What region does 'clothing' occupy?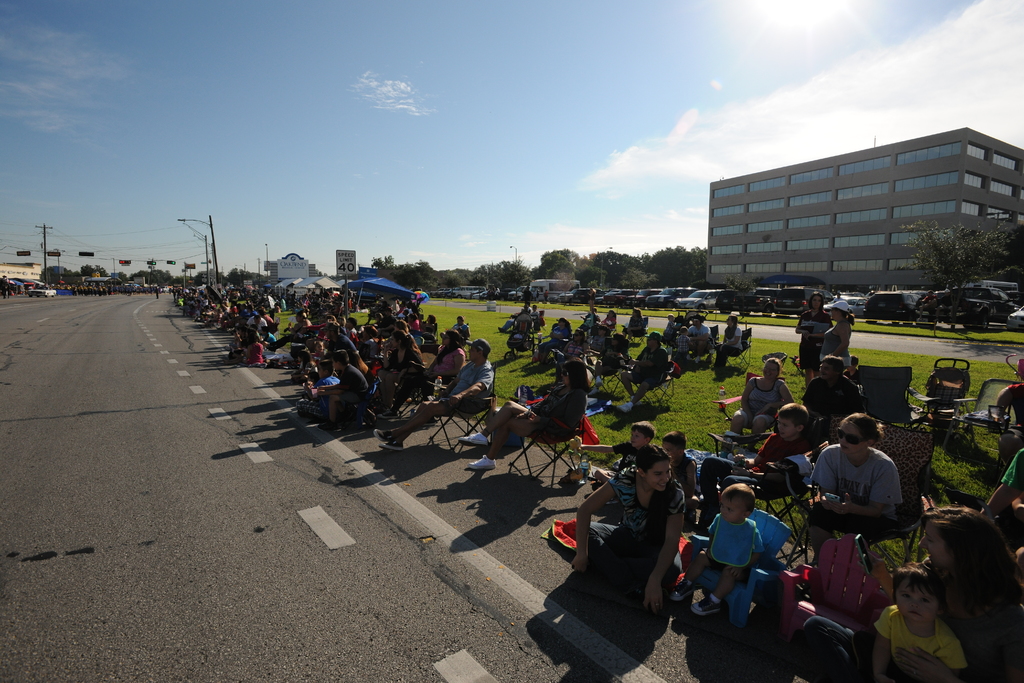
left=705, top=508, right=767, bottom=575.
